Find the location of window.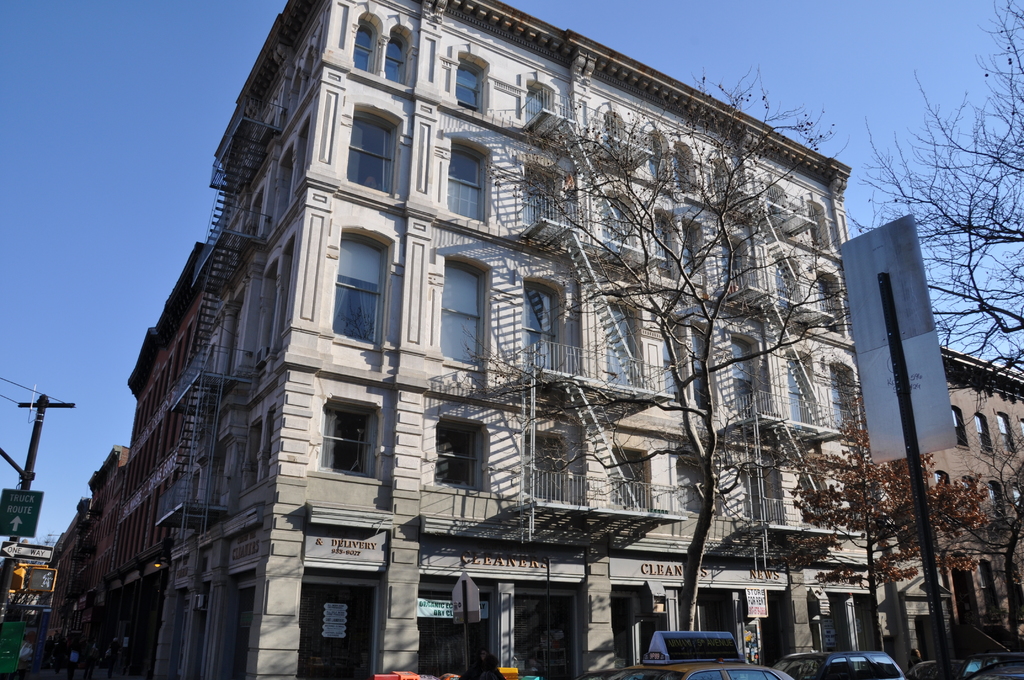
Location: 721 227 751 298.
